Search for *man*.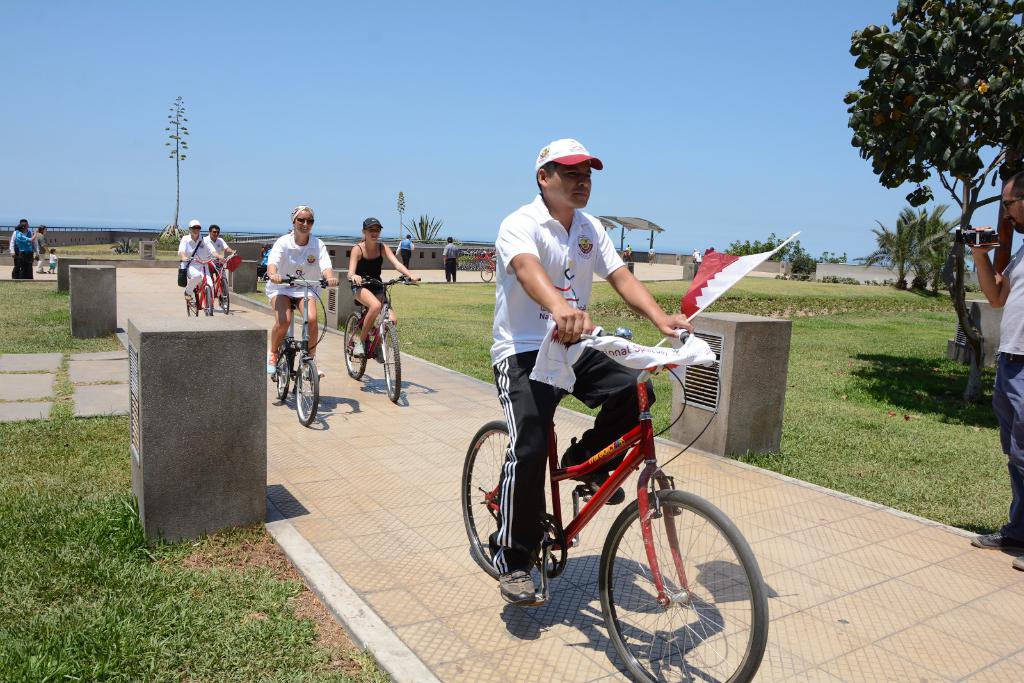
Found at [x1=174, y1=225, x2=216, y2=304].
